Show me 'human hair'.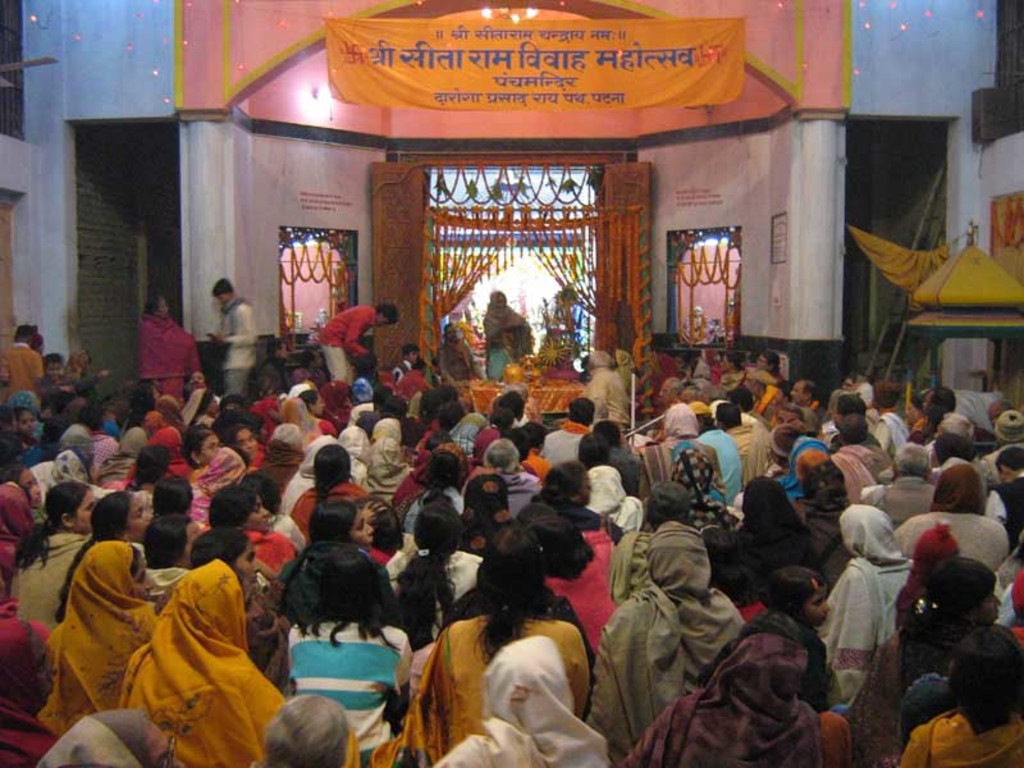
'human hair' is here: box(572, 431, 609, 468).
